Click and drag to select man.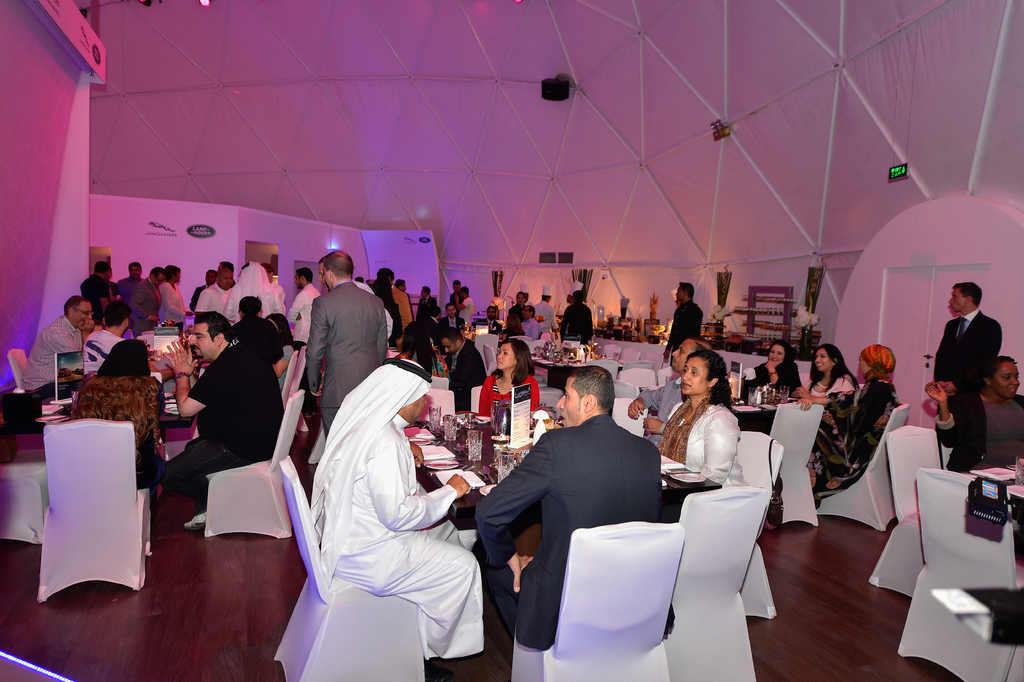
Selection: 445,274,466,308.
